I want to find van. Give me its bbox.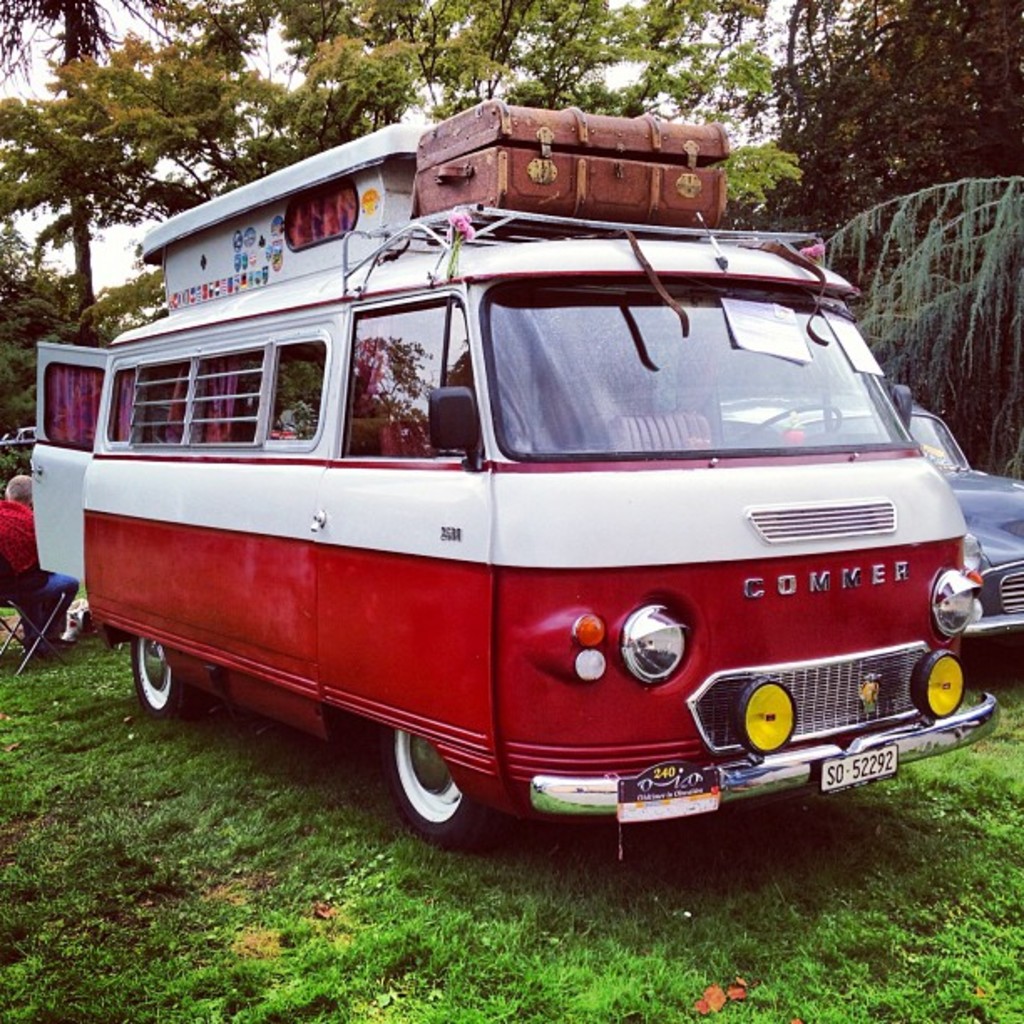
BBox(23, 117, 1011, 853).
